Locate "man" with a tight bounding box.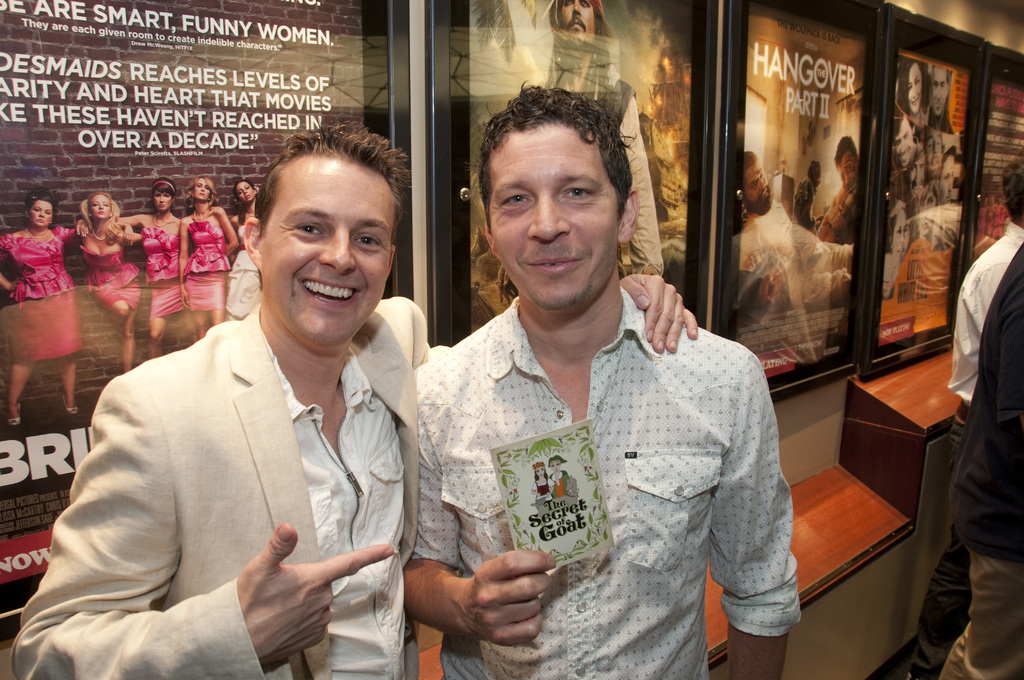
Rect(921, 126, 947, 177).
